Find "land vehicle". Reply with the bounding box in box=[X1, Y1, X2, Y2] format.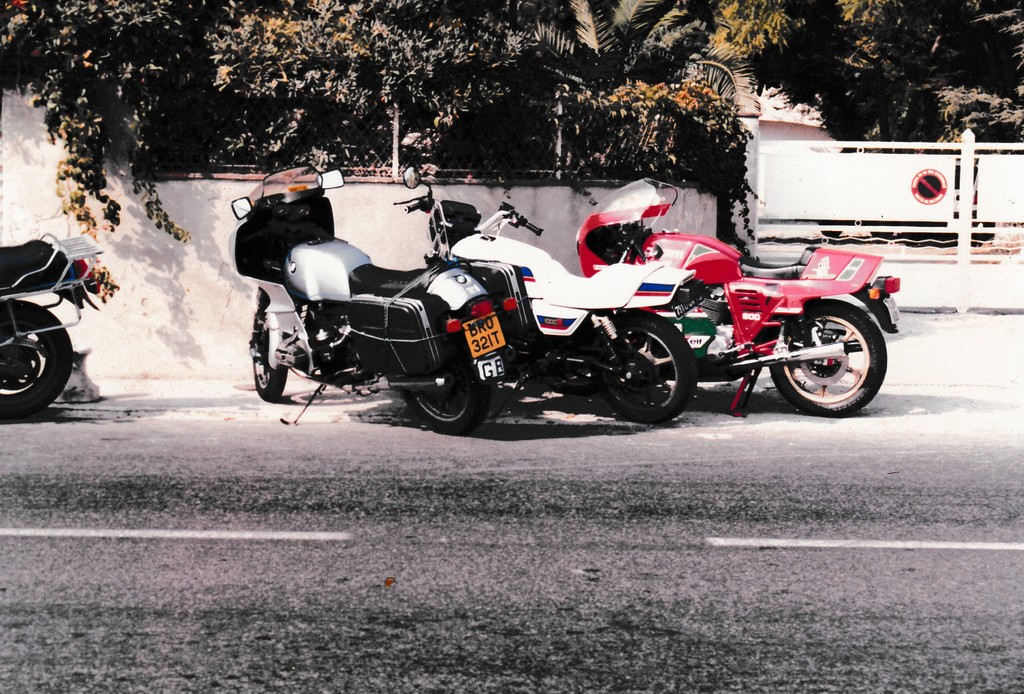
box=[576, 174, 900, 425].
